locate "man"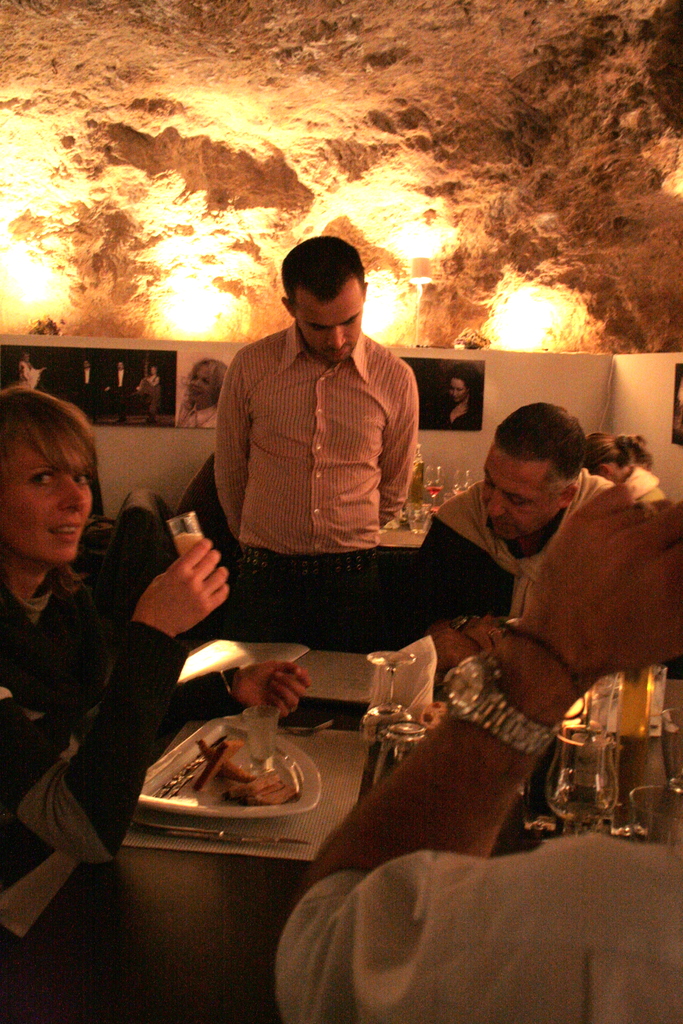
Rect(423, 400, 662, 632)
